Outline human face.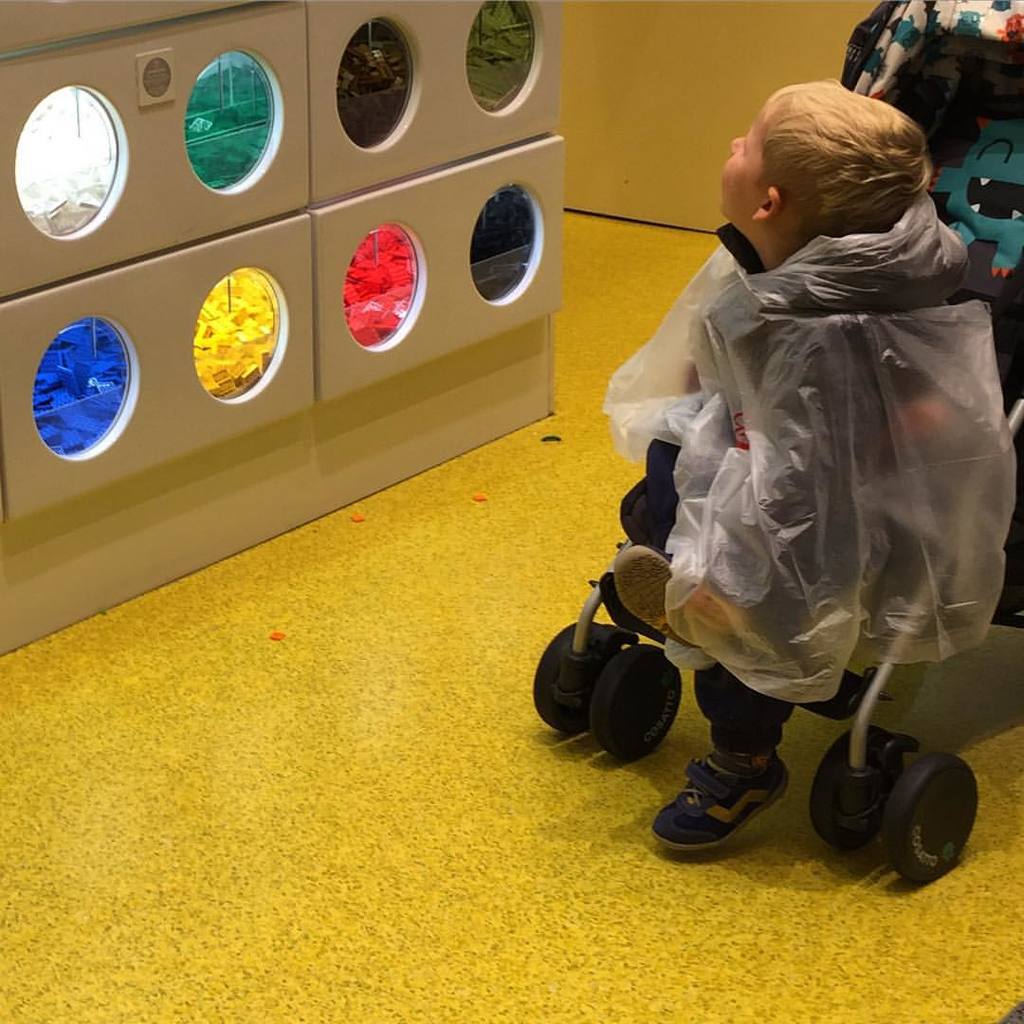
Outline: Rect(719, 98, 771, 223).
